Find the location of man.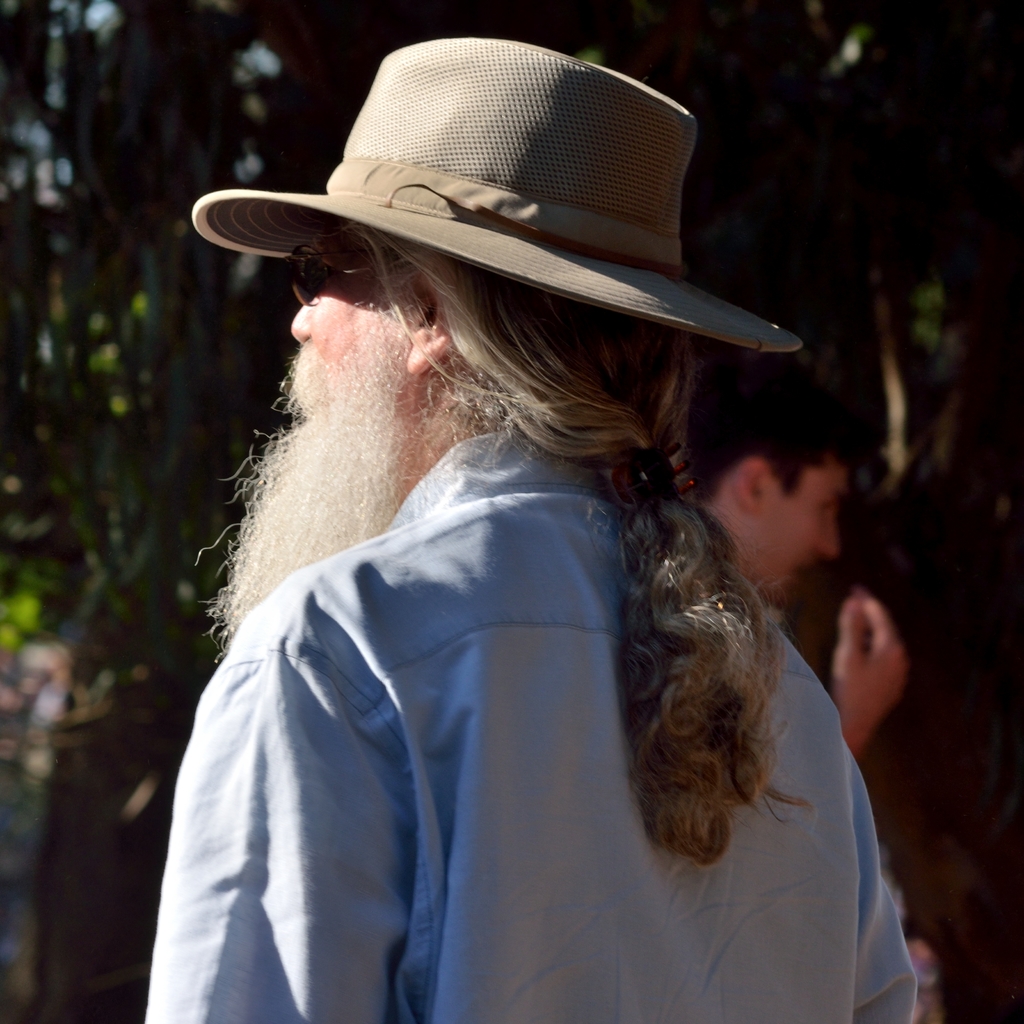
Location: {"x1": 140, "y1": 31, "x2": 928, "y2": 1021}.
